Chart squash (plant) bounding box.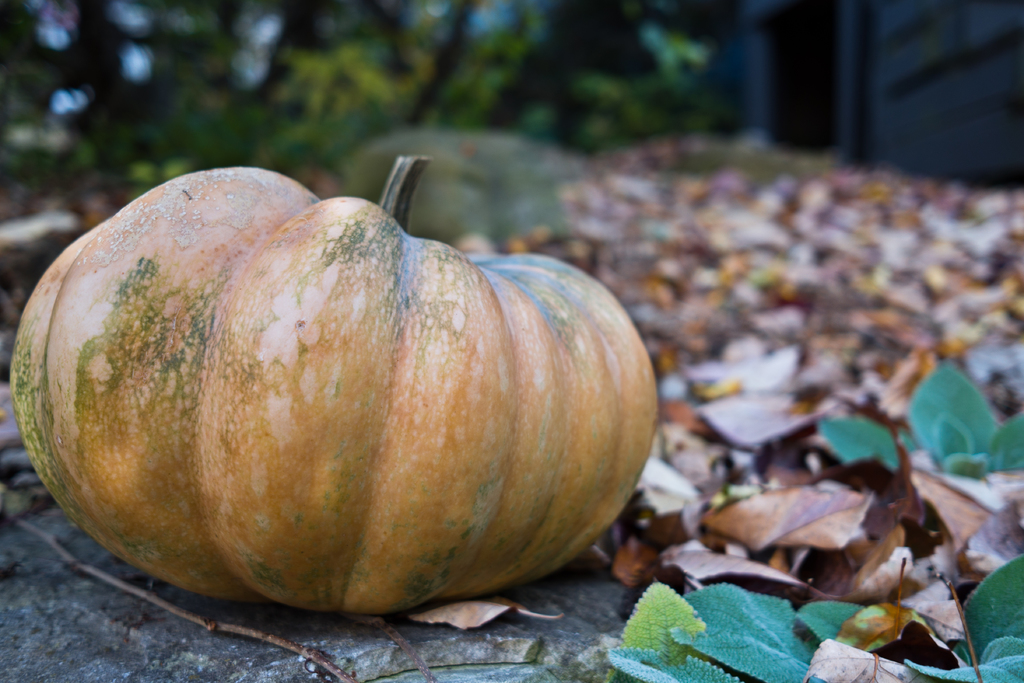
Charted: (64,199,625,584).
